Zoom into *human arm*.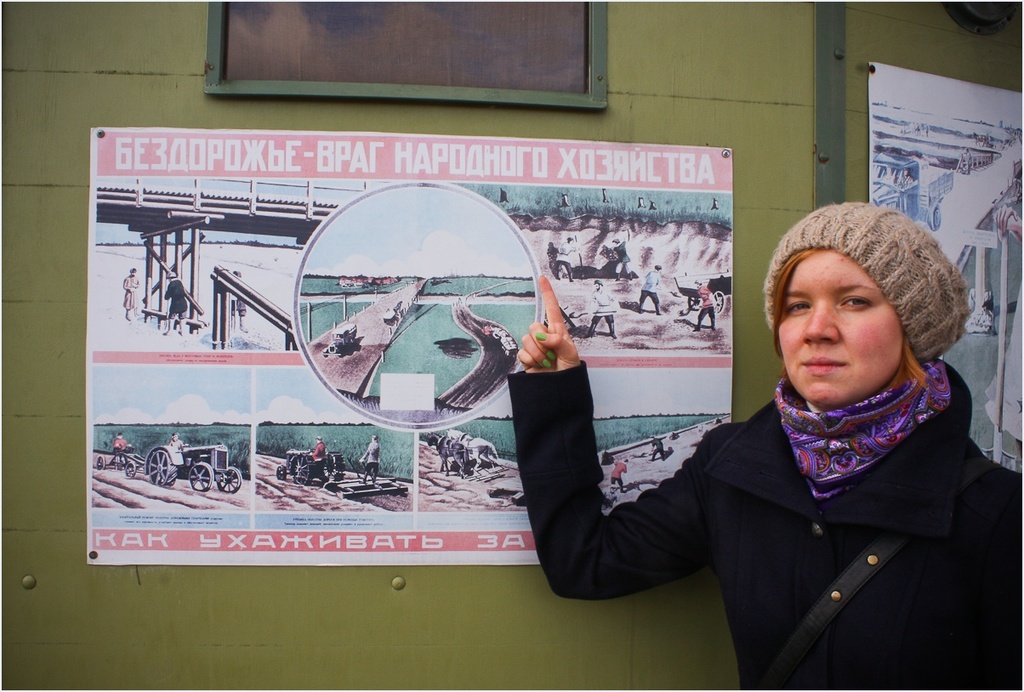
Zoom target: select_region(612, 457, 617, 468).
